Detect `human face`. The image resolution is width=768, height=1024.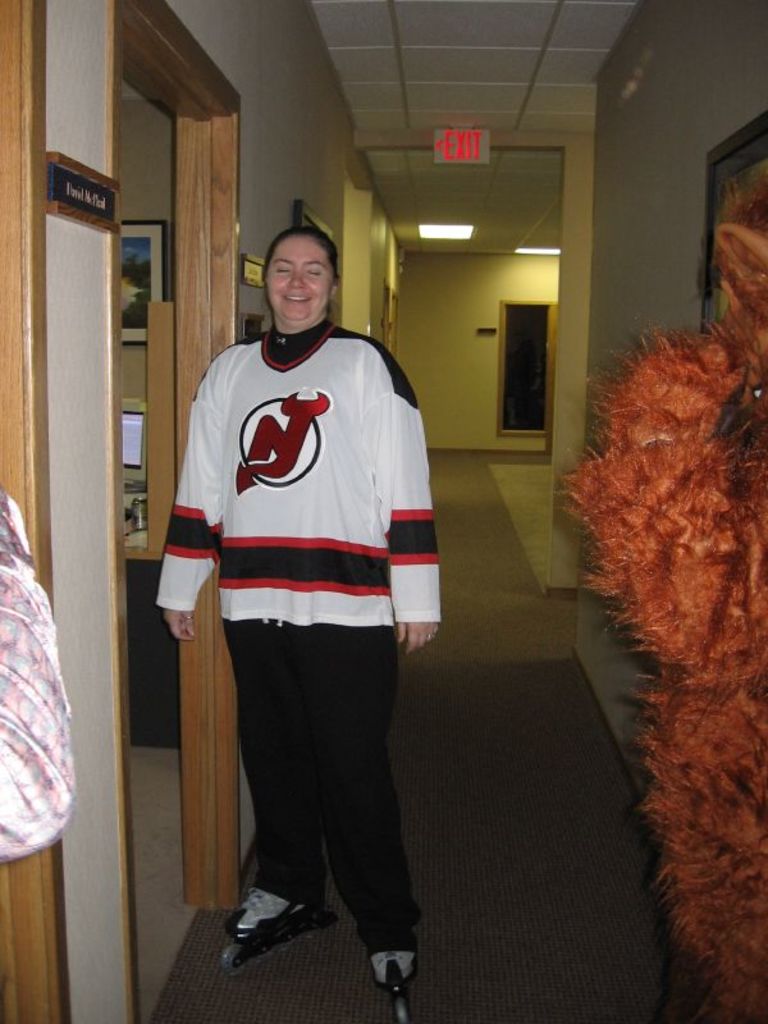
BBox(264, 234, 335, 324).
